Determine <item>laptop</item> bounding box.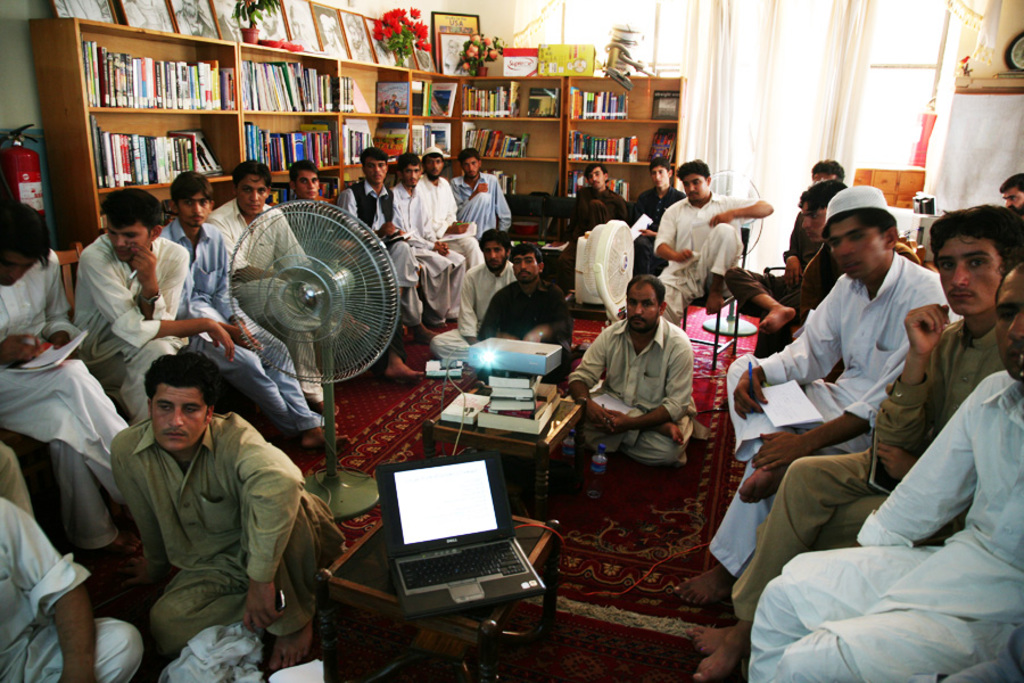
Determined: detection(368, 447, 532, 631).
